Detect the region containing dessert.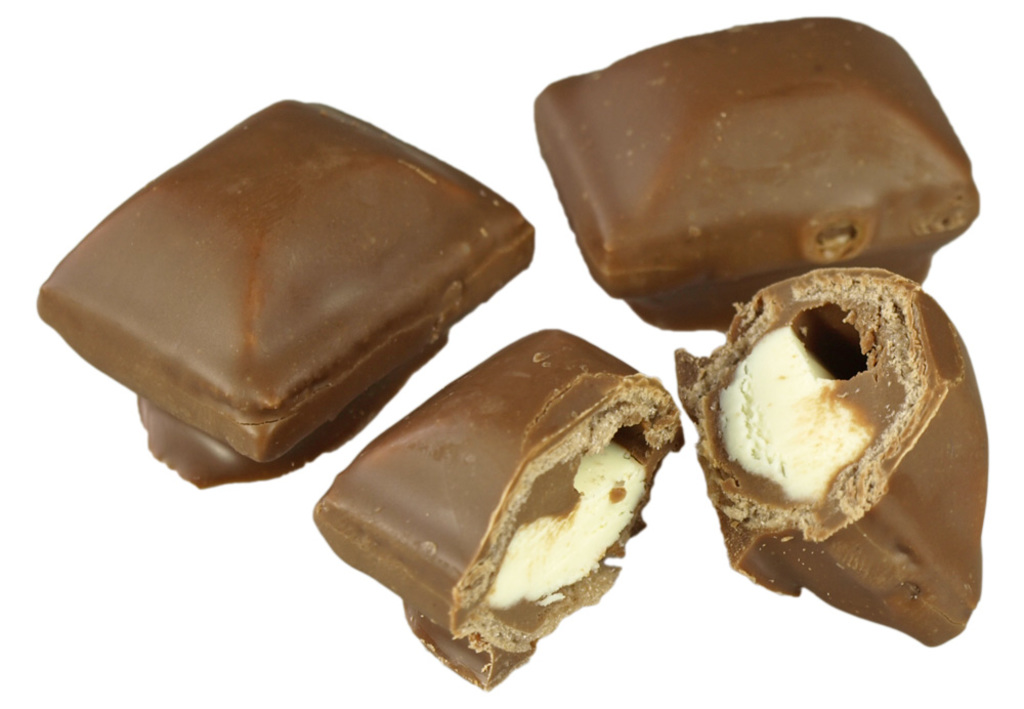
x1=678, y1=268, x2=991, y2=648.
